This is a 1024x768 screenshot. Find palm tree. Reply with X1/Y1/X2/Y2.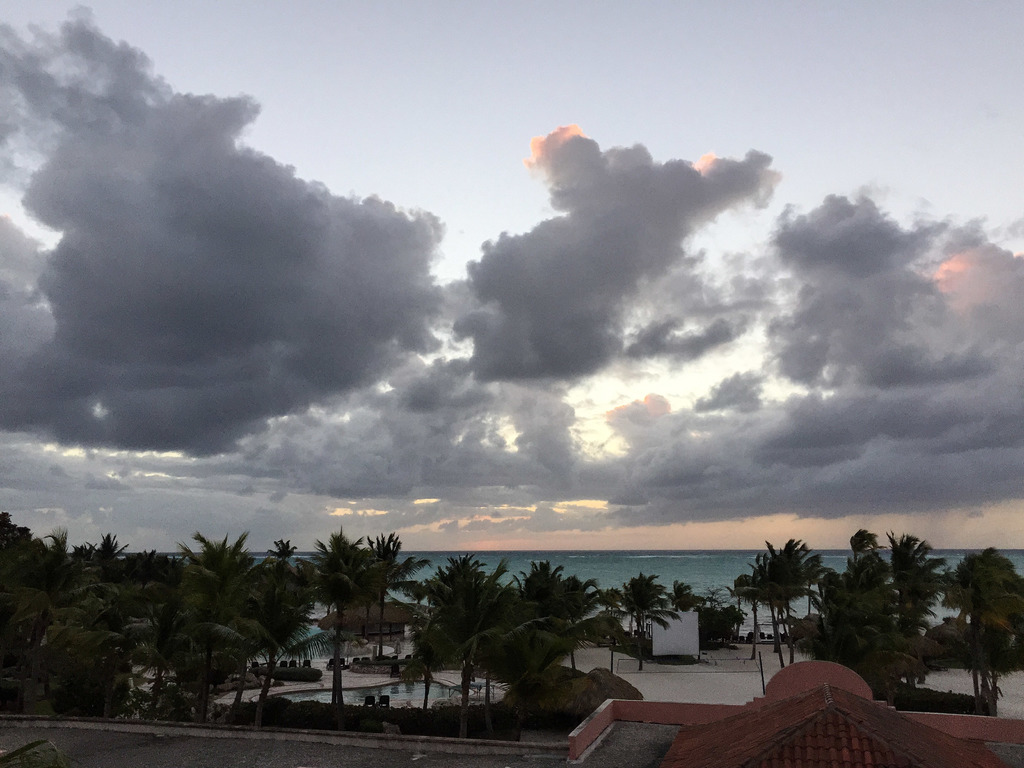
632/568/662/668.
